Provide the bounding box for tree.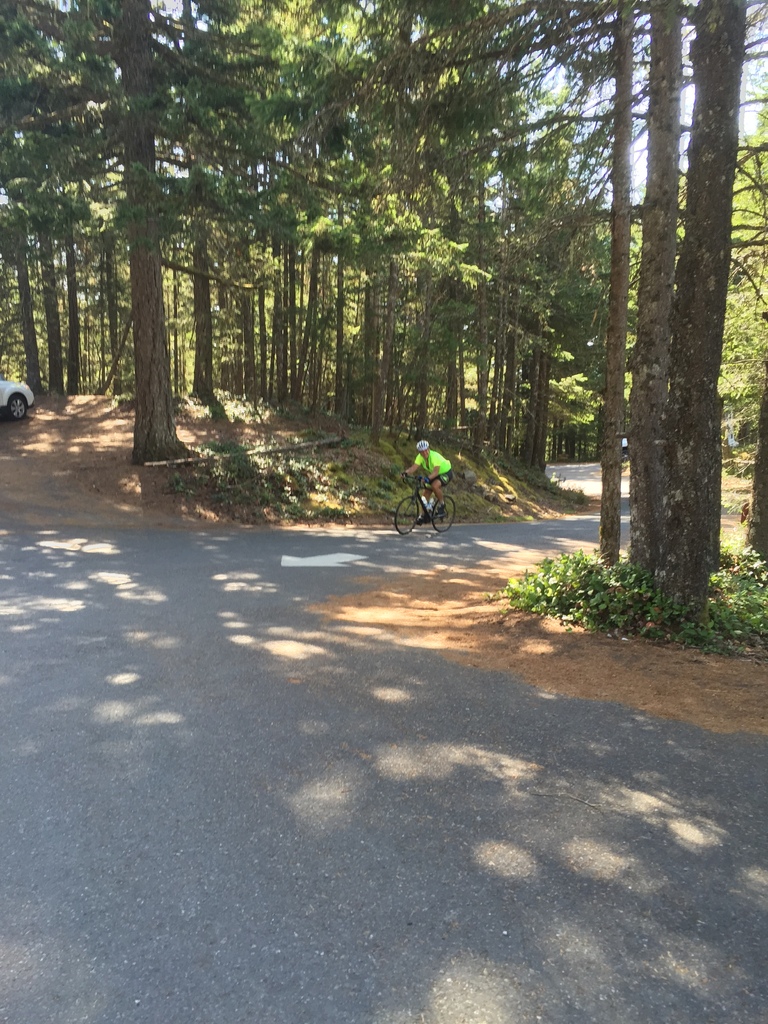
(595,0,625,559).
